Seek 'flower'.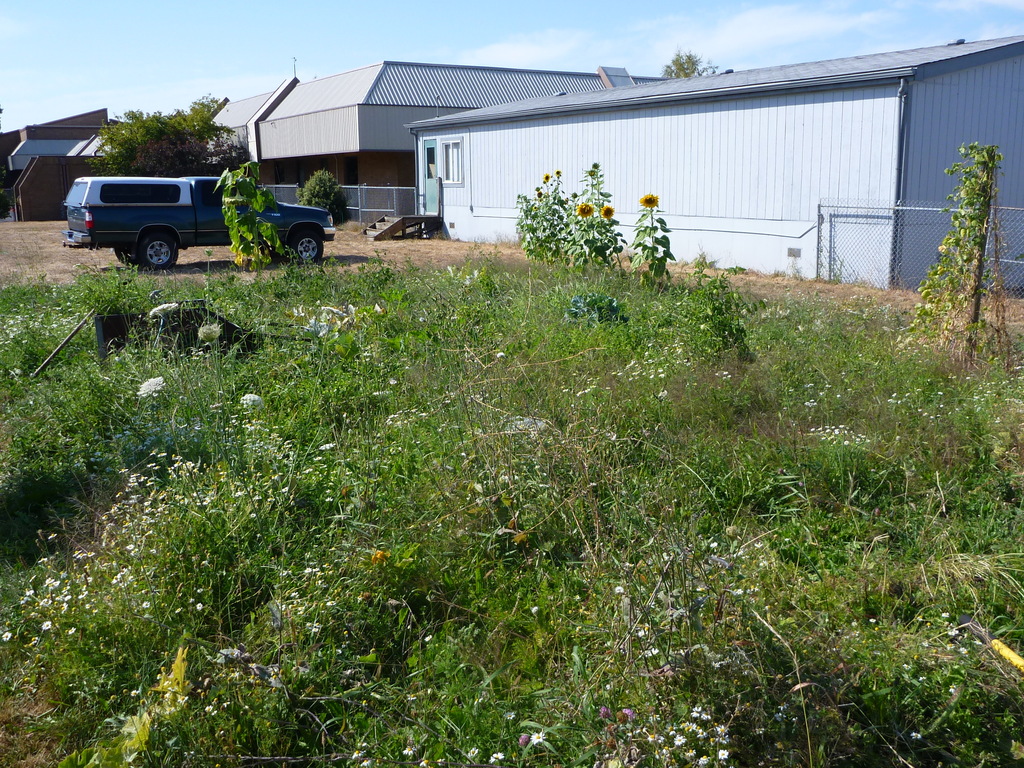
[left=573, top=200, right=596, bottom=223].
